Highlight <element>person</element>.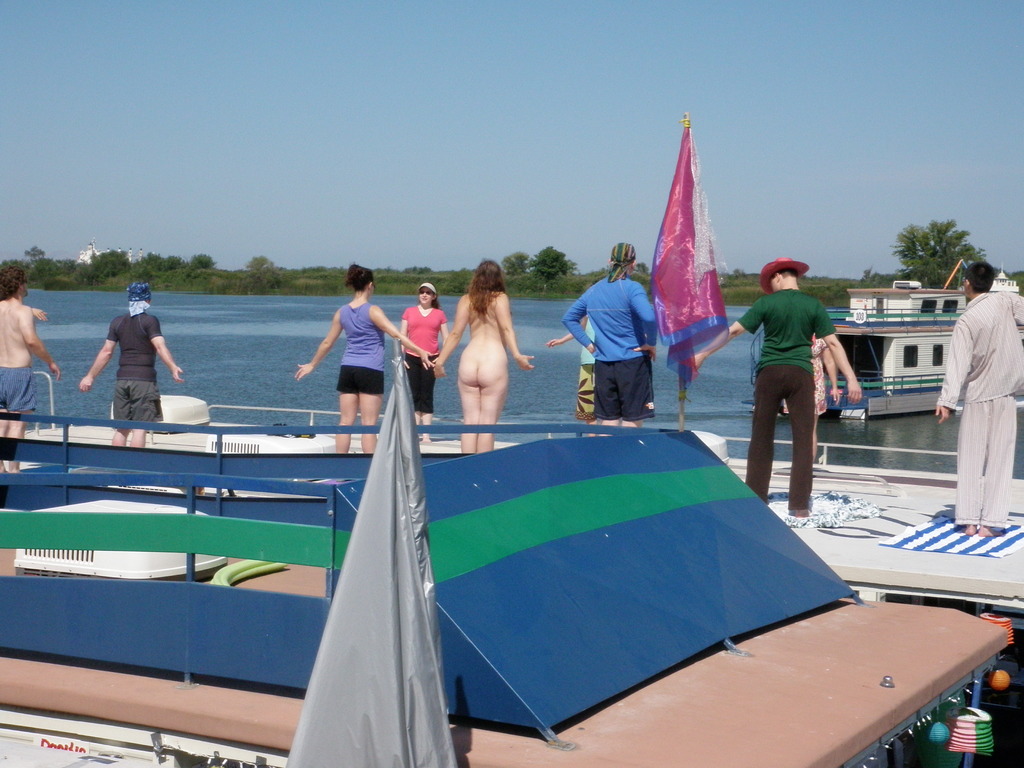
Highlighted region: (x1=934, y1=261, x2=1023, y2=536).
